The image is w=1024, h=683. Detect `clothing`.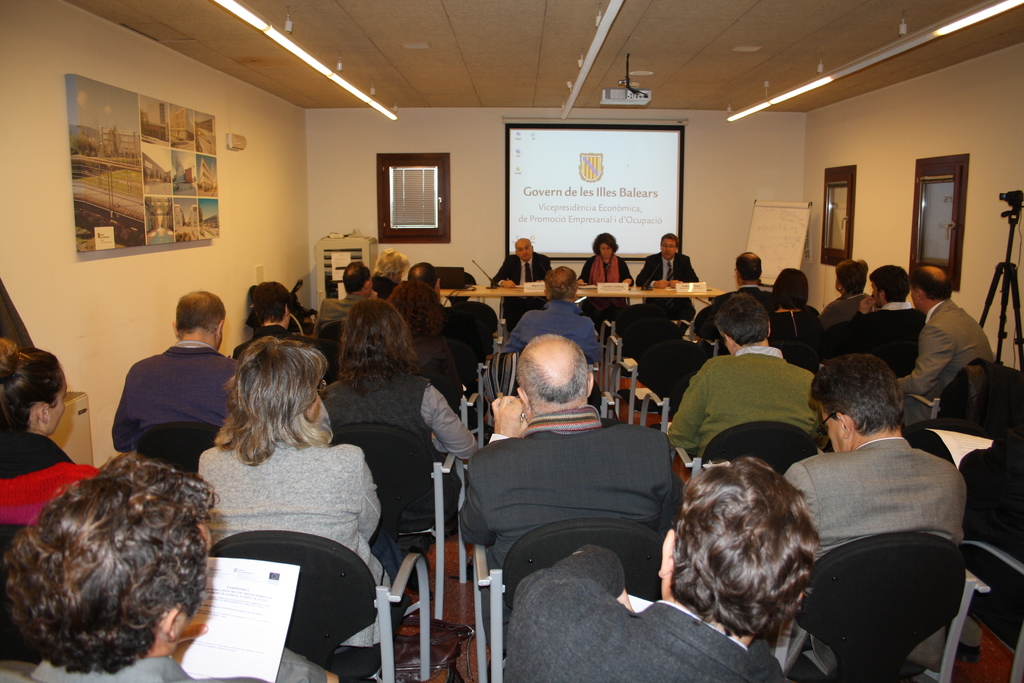
Detection: [312, 293, 365, 327].
